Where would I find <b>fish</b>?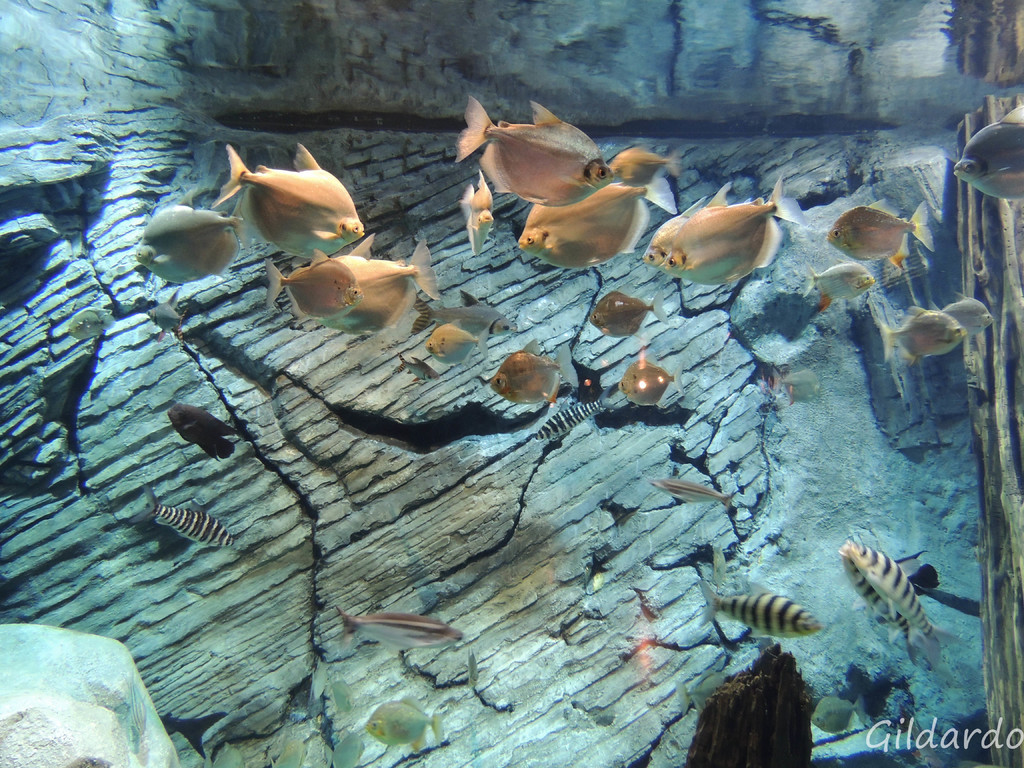
At l=619, t=352, r=687, b=401.
